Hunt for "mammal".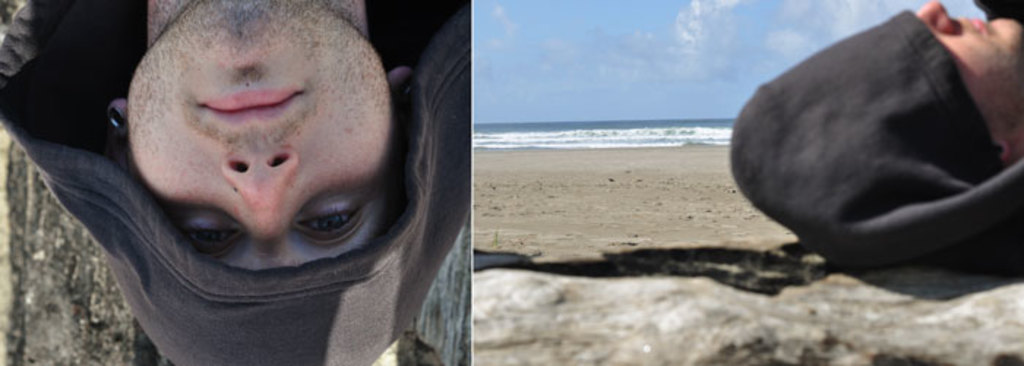
Hunted down at (x1=0, y1=0, x2=471, y2=363).
